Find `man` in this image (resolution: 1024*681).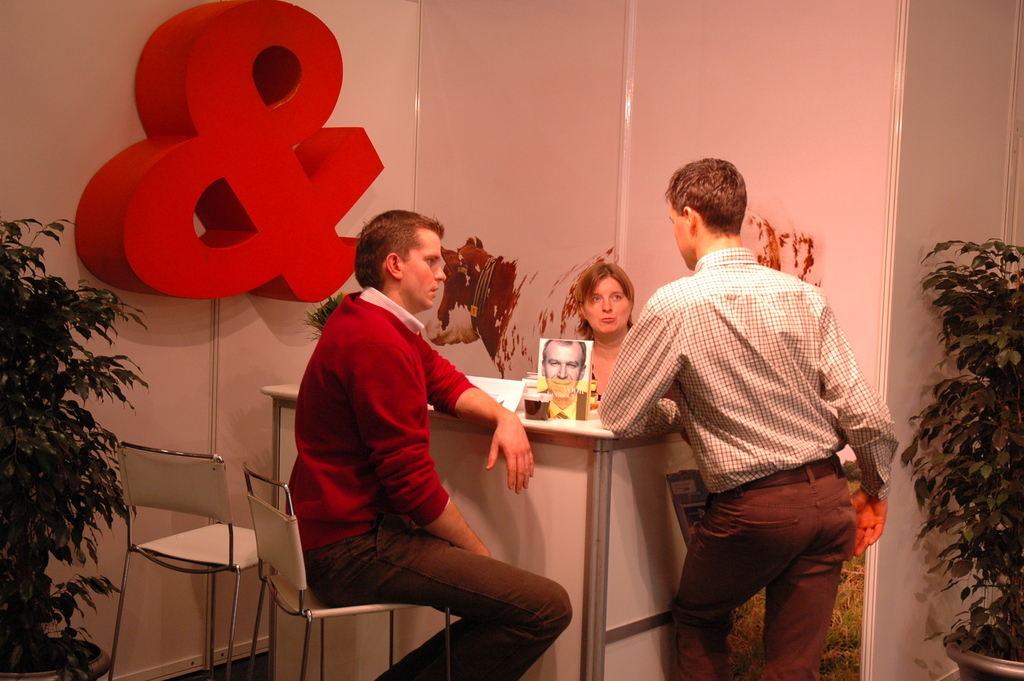
l=600, t=160, r=890, b=680.
